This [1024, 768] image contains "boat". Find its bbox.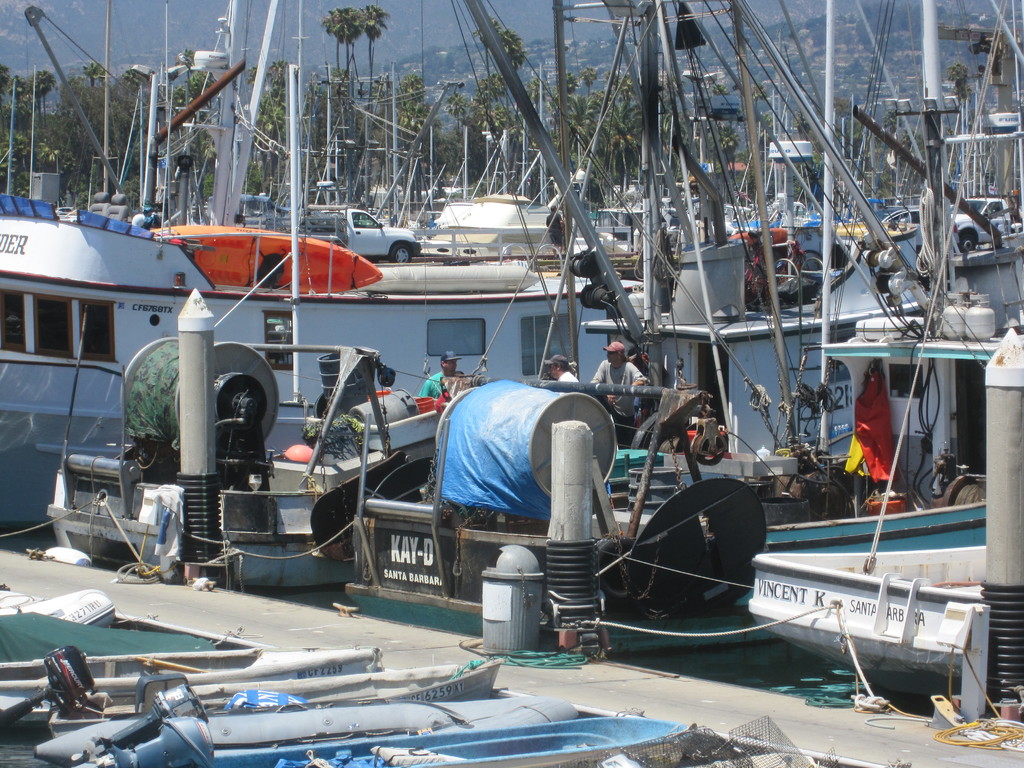
0/0/634/532.
